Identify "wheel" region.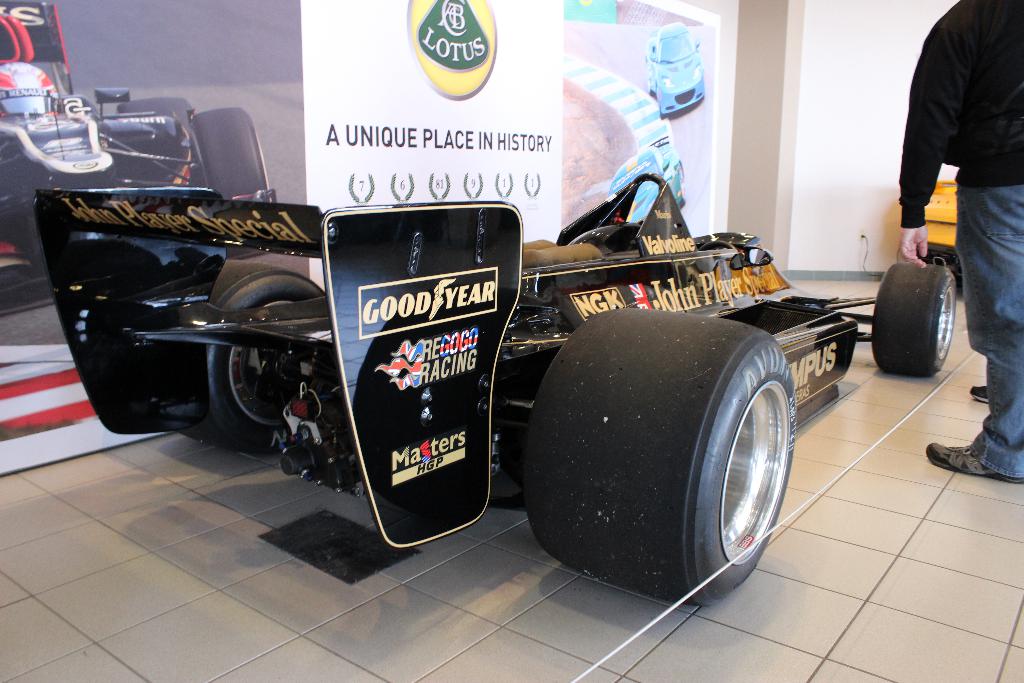
Region: 522,305,798,605.
